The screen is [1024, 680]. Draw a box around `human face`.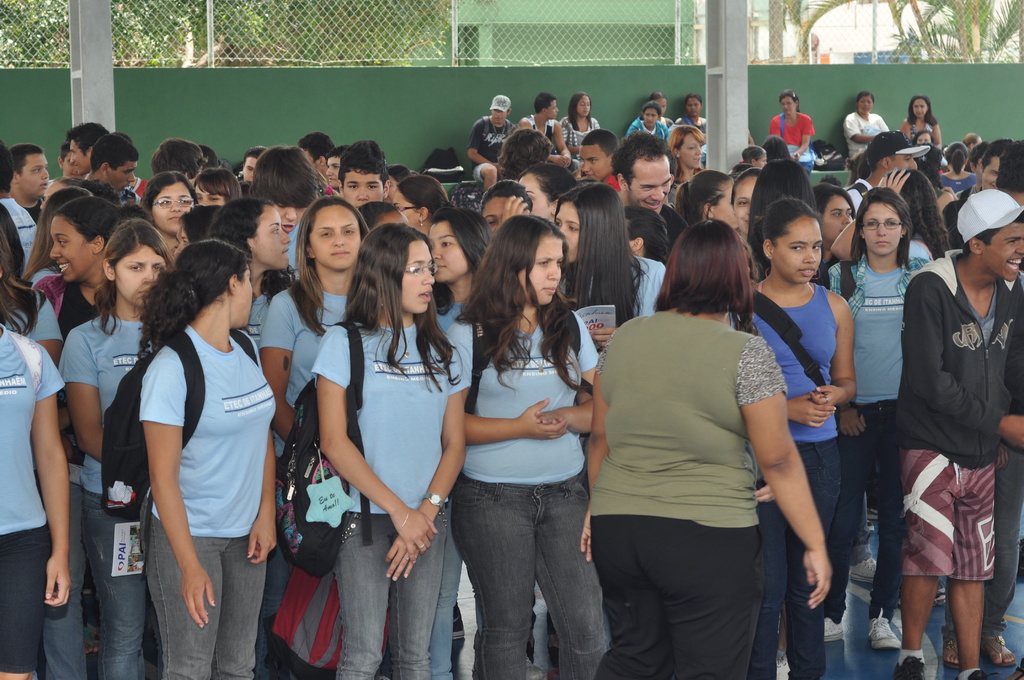
(783,97,796,114).
